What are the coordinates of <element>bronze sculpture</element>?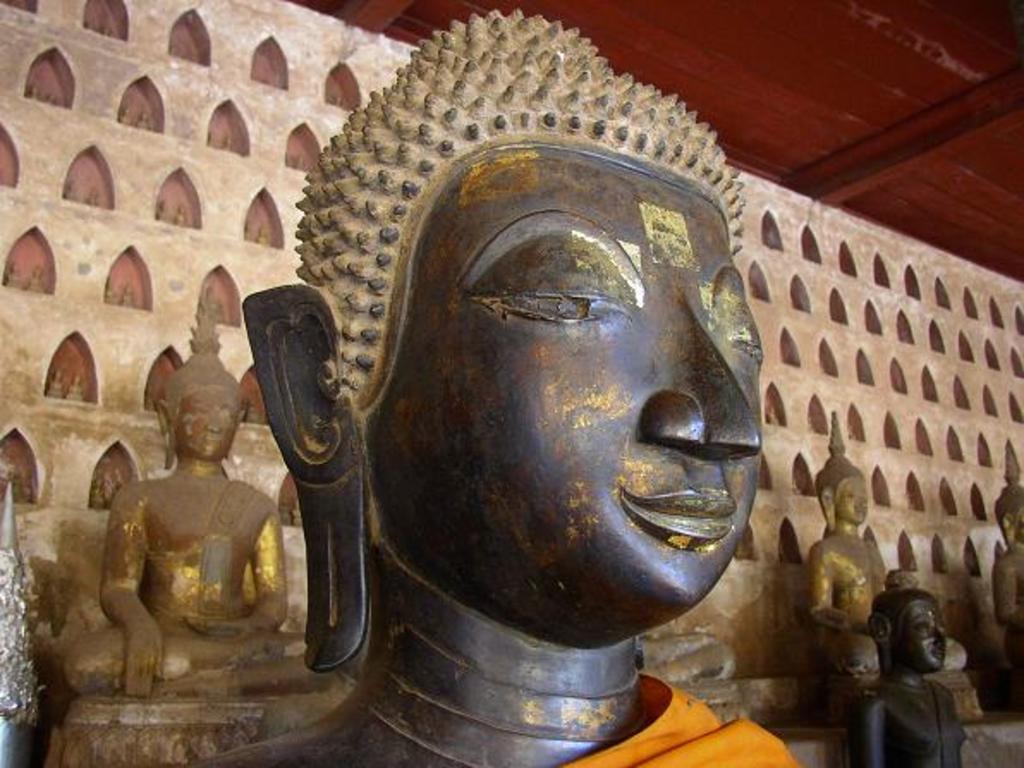
{"left": 854, "top": 570, "right": 962, "bottom": 766}.
